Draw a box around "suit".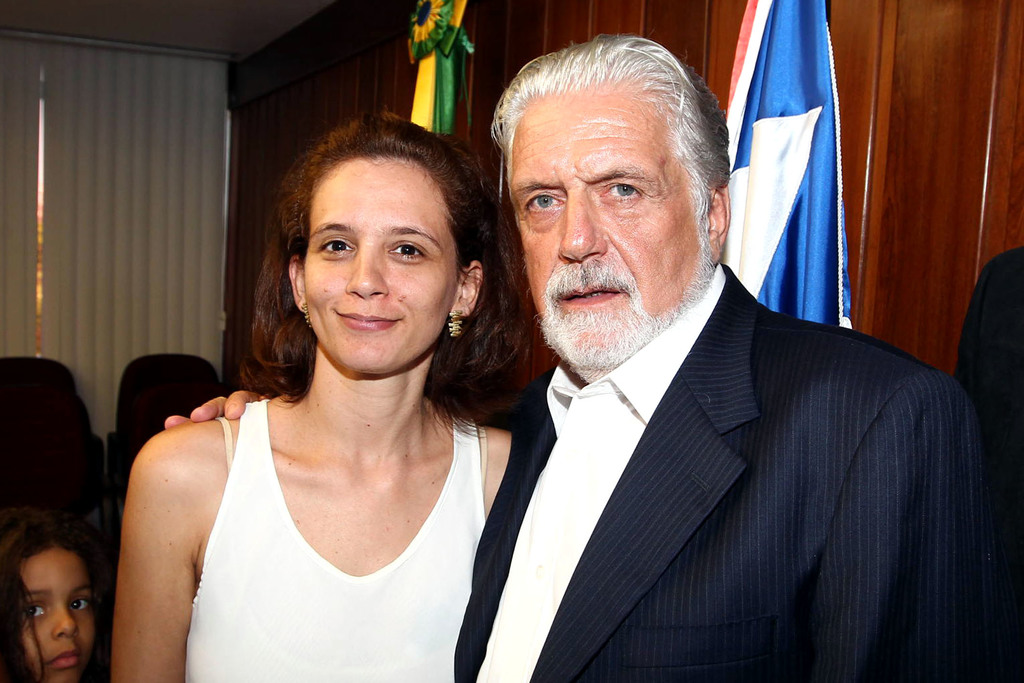
(460, 218, 974, 675).
